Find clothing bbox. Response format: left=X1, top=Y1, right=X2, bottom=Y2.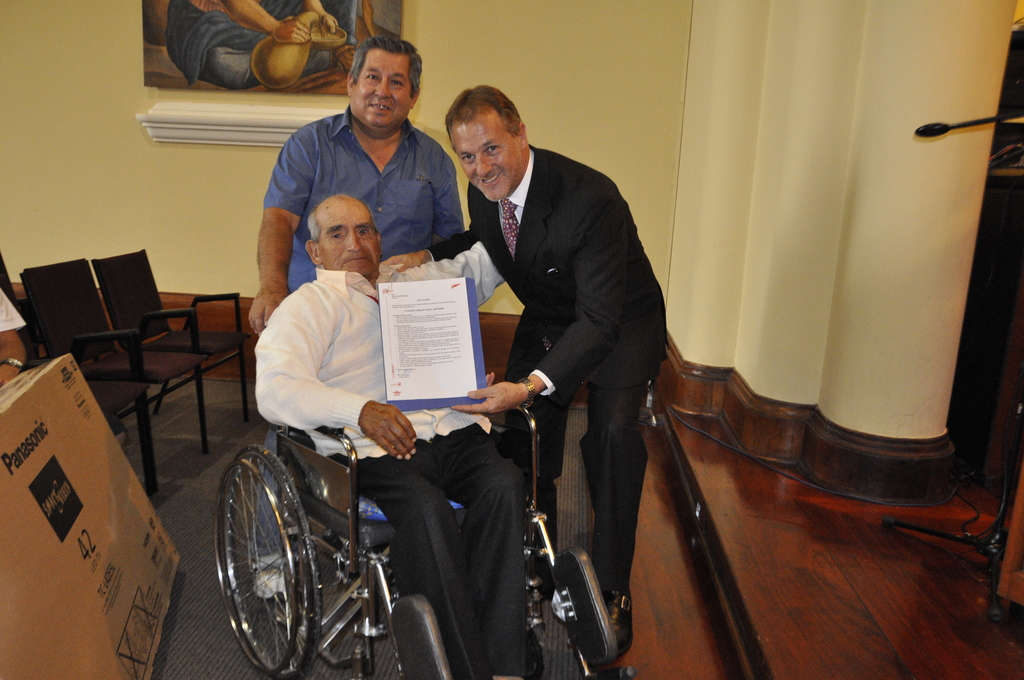
left=164, top=0, right=358, bottom=90.
